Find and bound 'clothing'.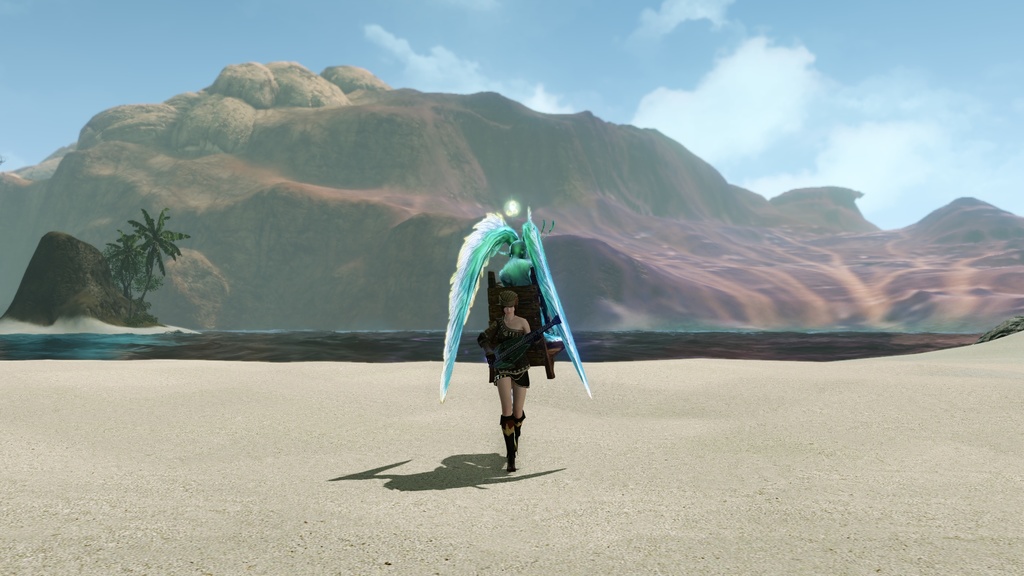
Bound: (left=470, top=292, right=546, bottom=392).
